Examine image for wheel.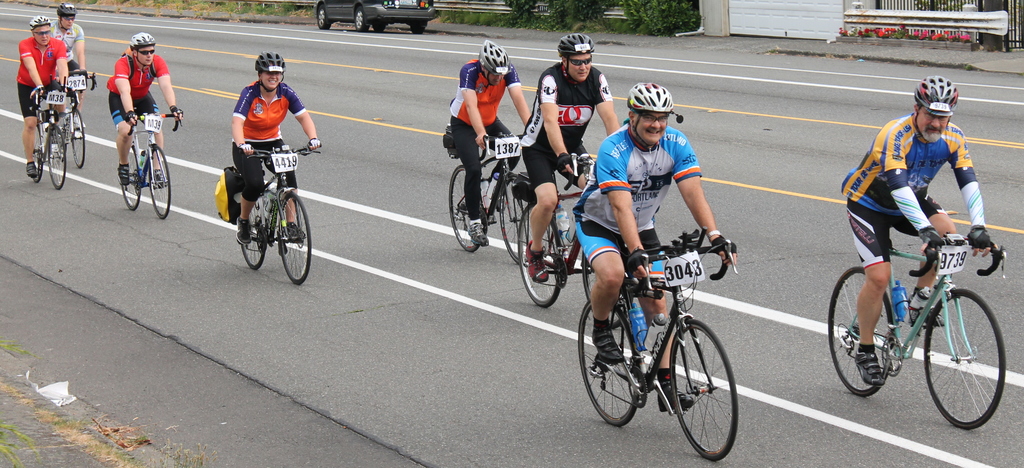
Examination result: crop(40, 119, 76, 188).
